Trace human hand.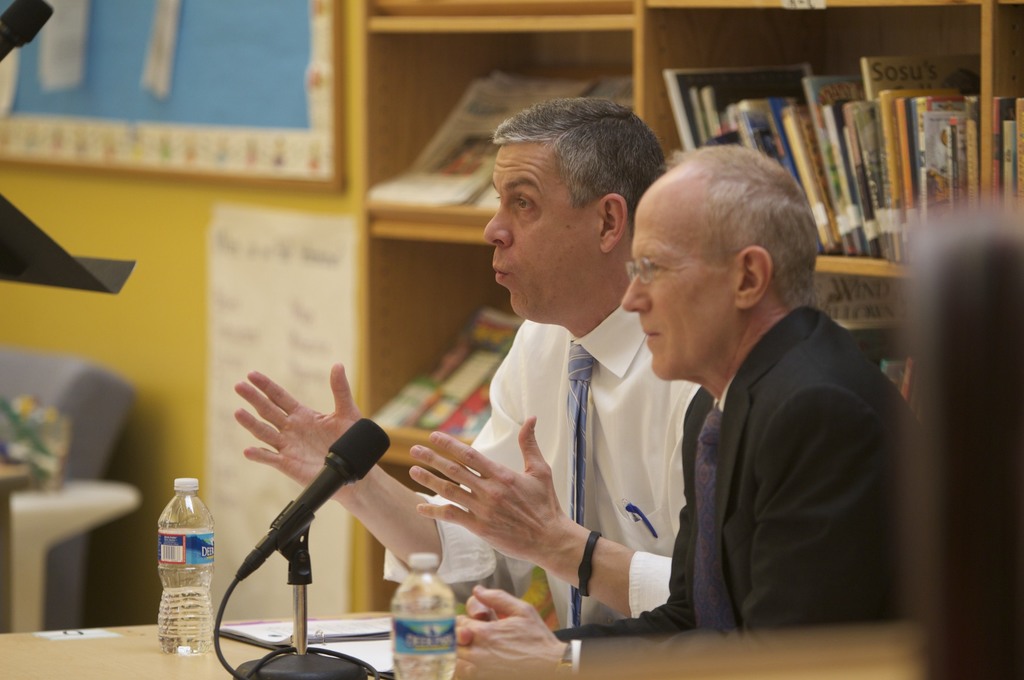
Traced to box(456, 584, 567, 679).
